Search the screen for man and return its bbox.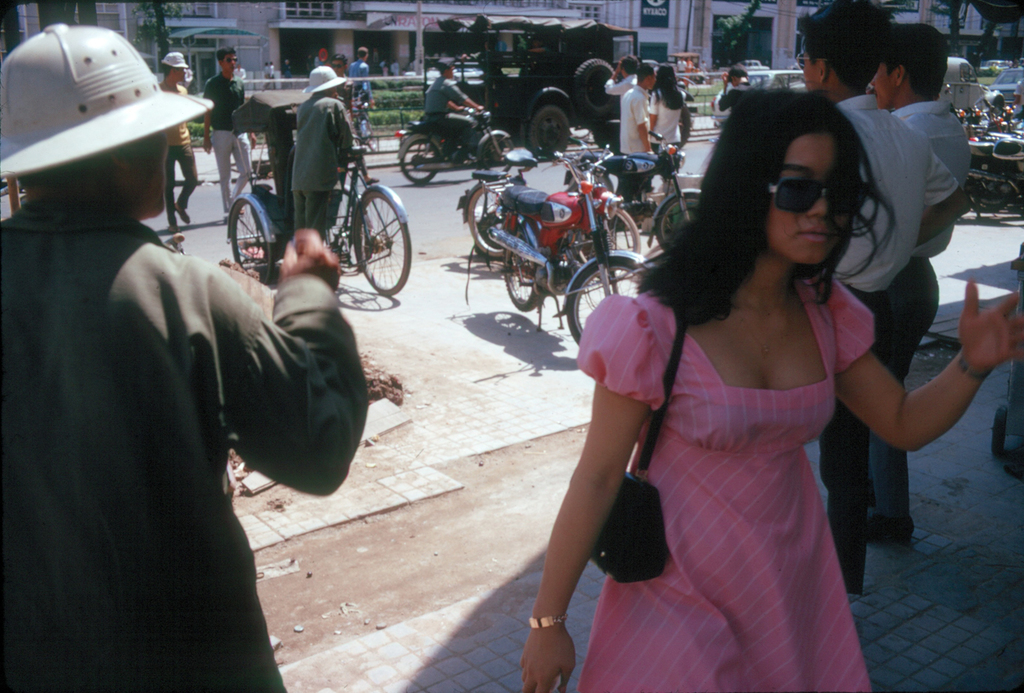
Found: select_region(801, 0, 972, 588).
